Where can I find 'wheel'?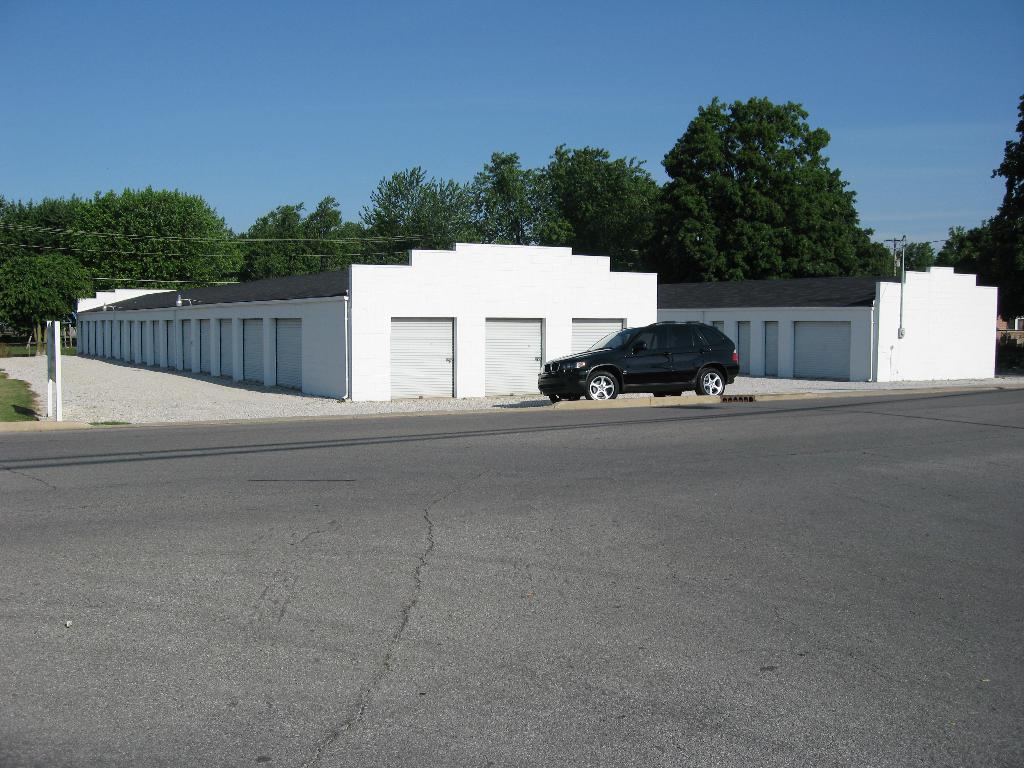
You can find it at 646, 388, 682, 399.
